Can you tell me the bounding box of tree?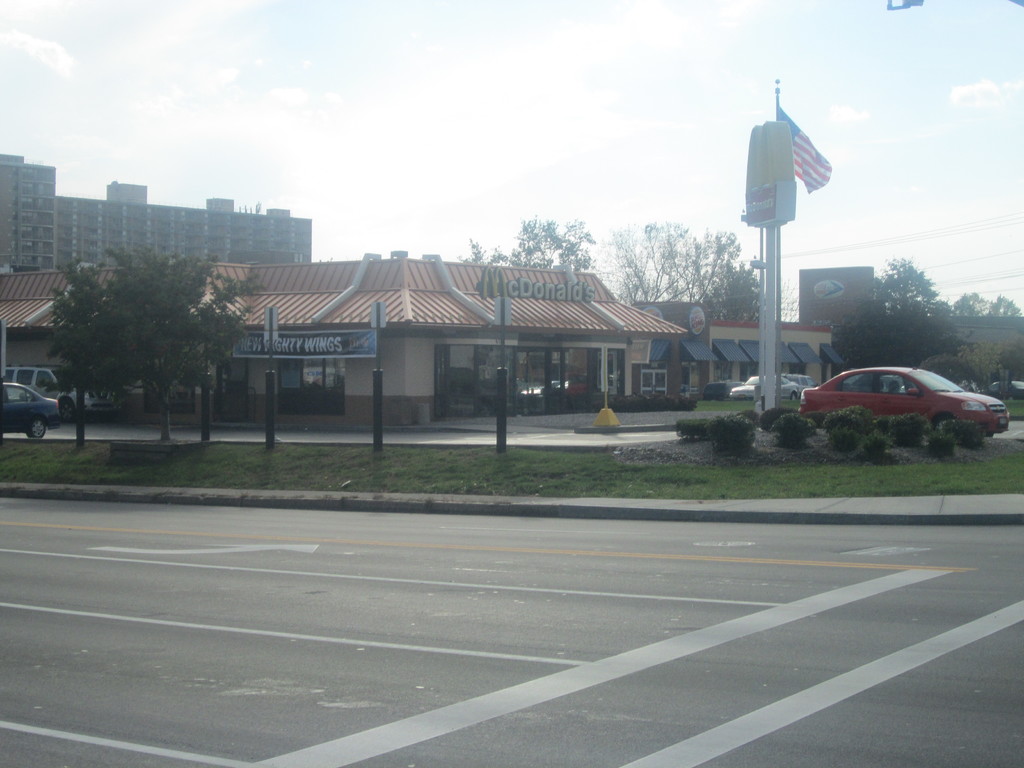
rect(769, 413, 820, 447).
